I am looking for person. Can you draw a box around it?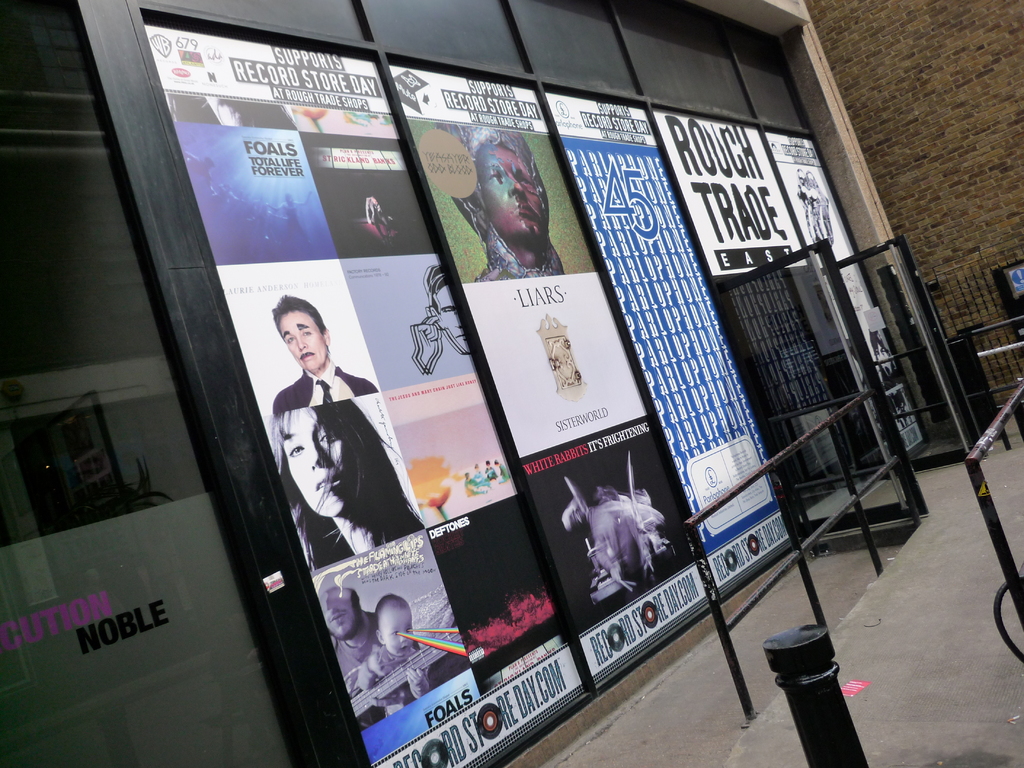
Sure, the bounding box is box=[319, 572, 384, 700].
